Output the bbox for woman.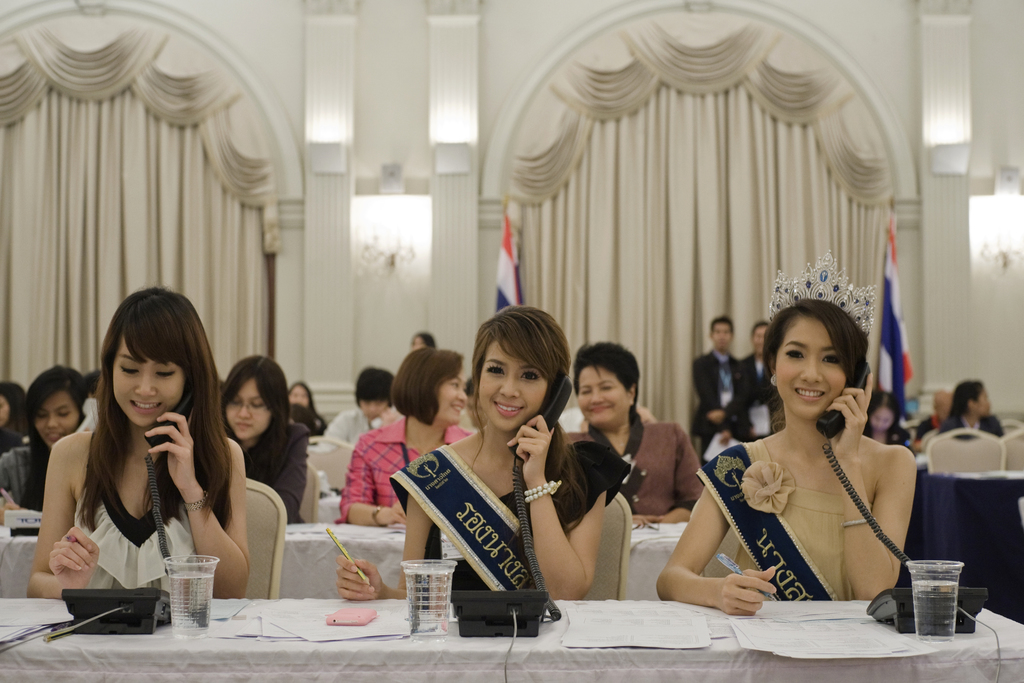
bbox=(560, 339, 716, 527).
